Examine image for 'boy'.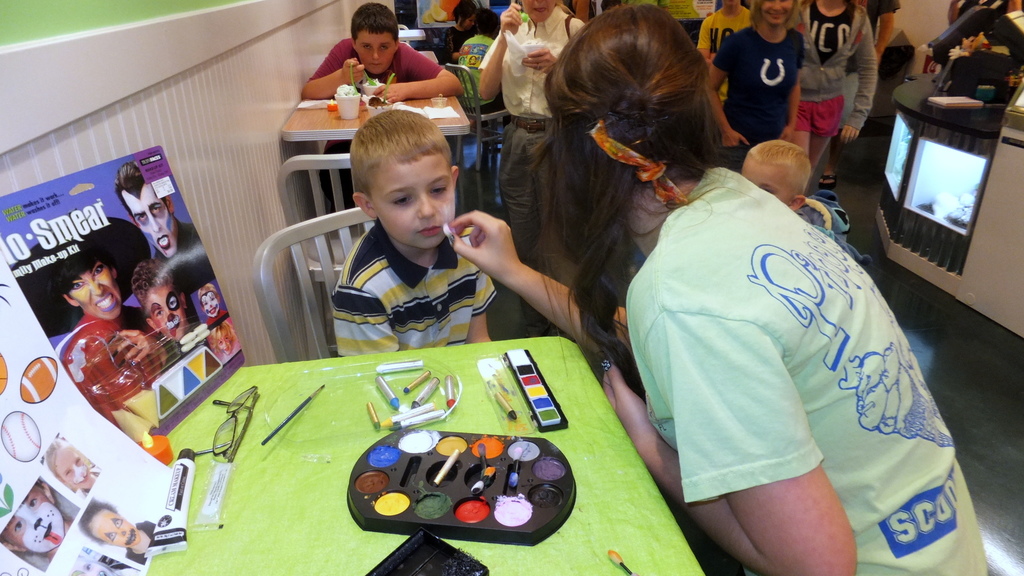
Examination result: x1=731, y1=141, x2=824, y2=216.
